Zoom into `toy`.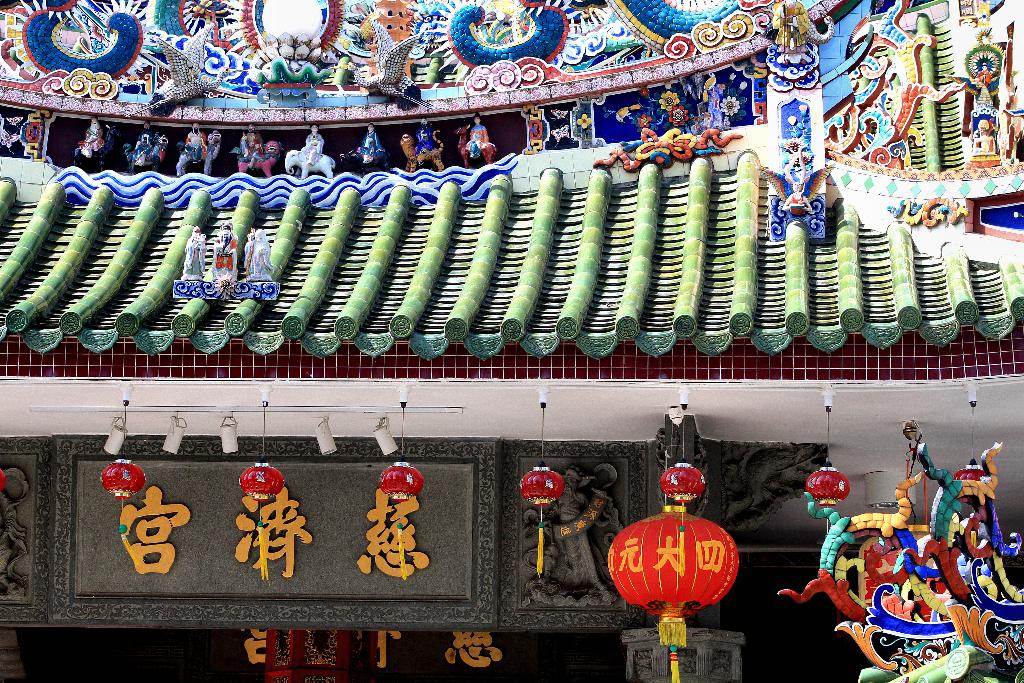
Zoom target: bbox(522, 464, 619, 593).
